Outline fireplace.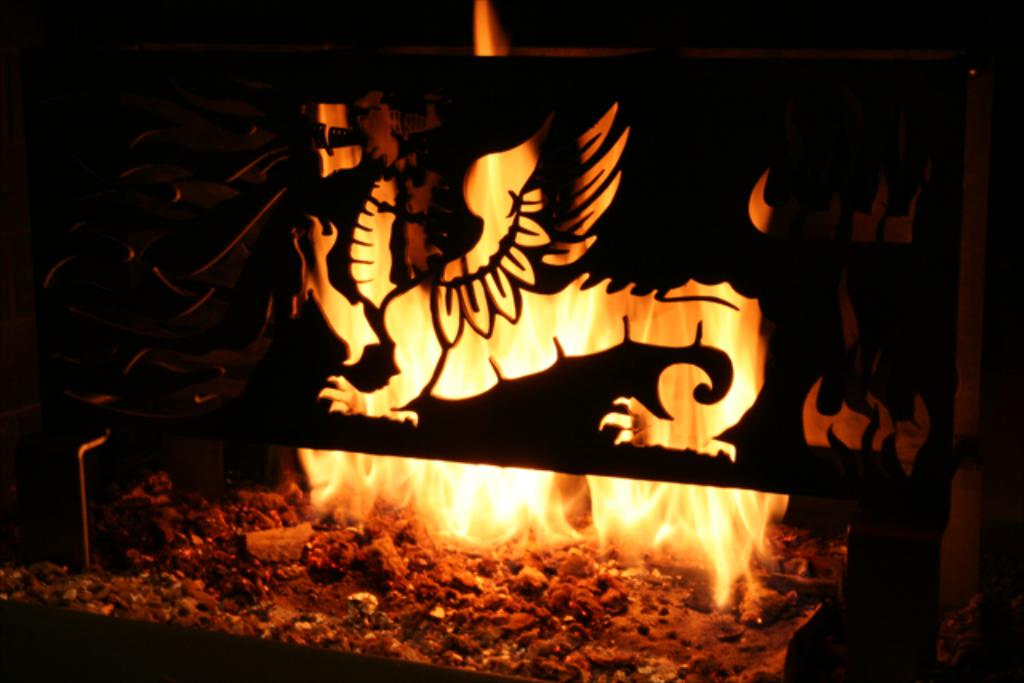
Outline: left=0, top=0, right=1022, bottom=681.
